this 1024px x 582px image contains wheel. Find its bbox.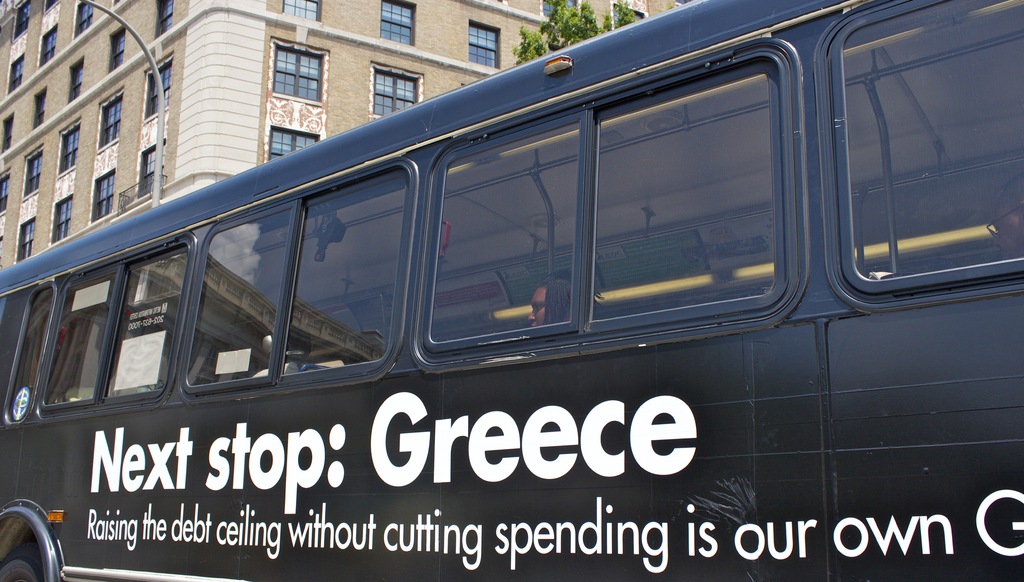
0 559 42 581.
